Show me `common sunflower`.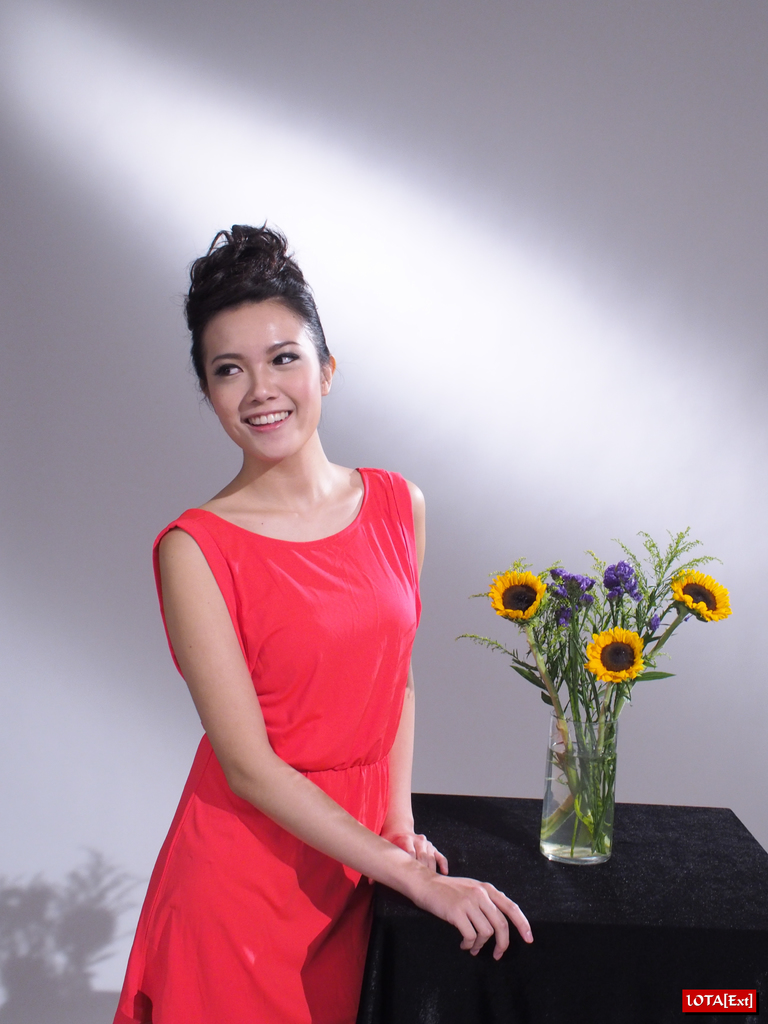
`common sunflower` is here: 675:573:724:624.
